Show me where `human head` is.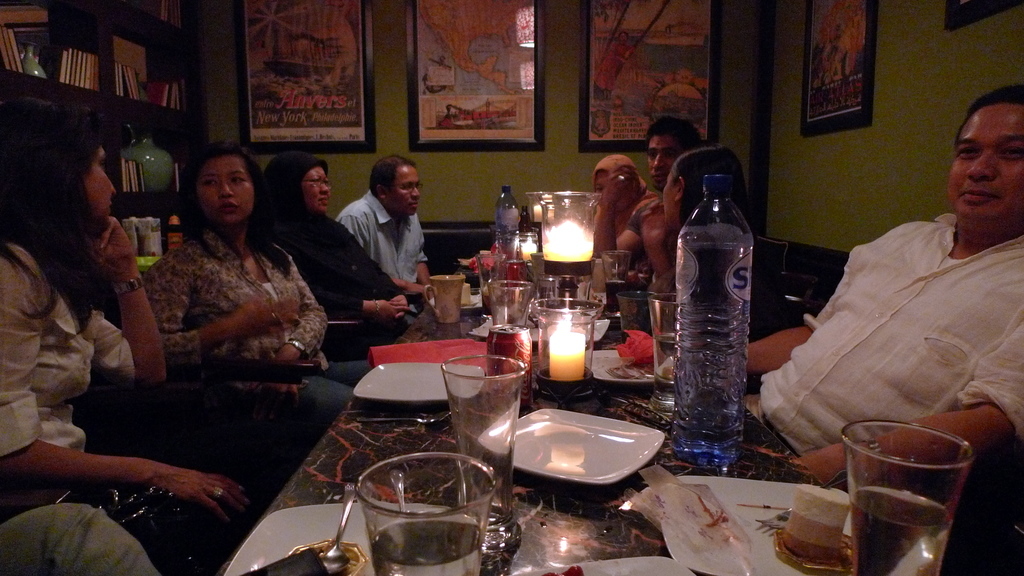
`human head` is at (left=940, top=88, right=1023, bottom=229).
